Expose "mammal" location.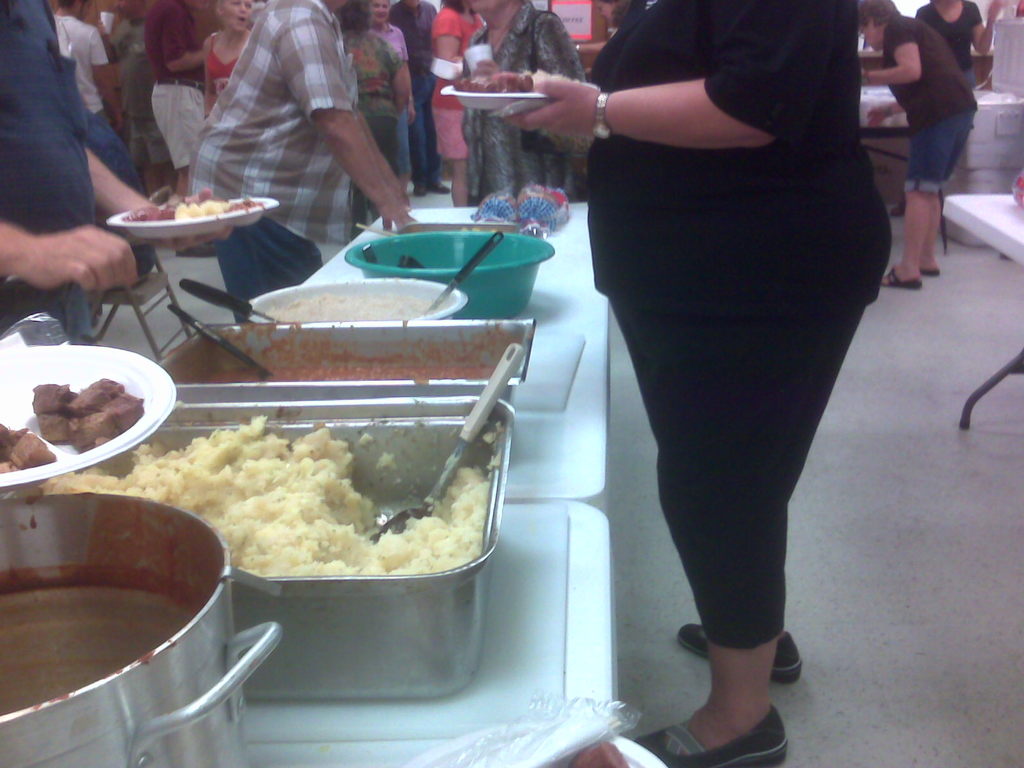
Exposed at region(879, 0, 997, 274).
